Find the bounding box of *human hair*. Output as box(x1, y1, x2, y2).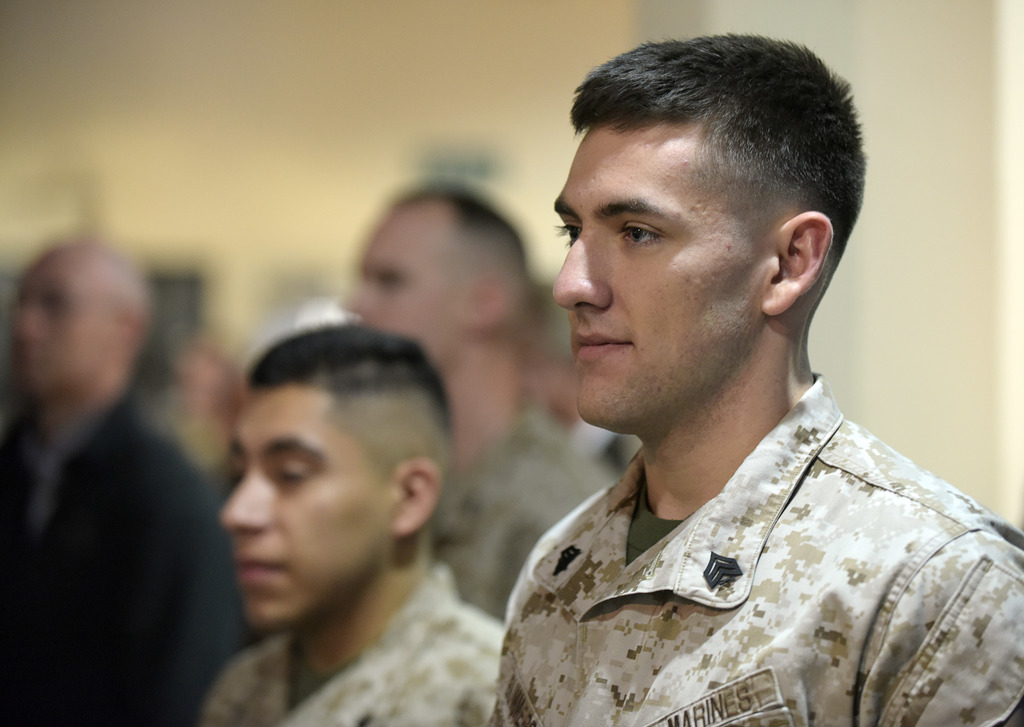
box(536, 35, 849, 329).
